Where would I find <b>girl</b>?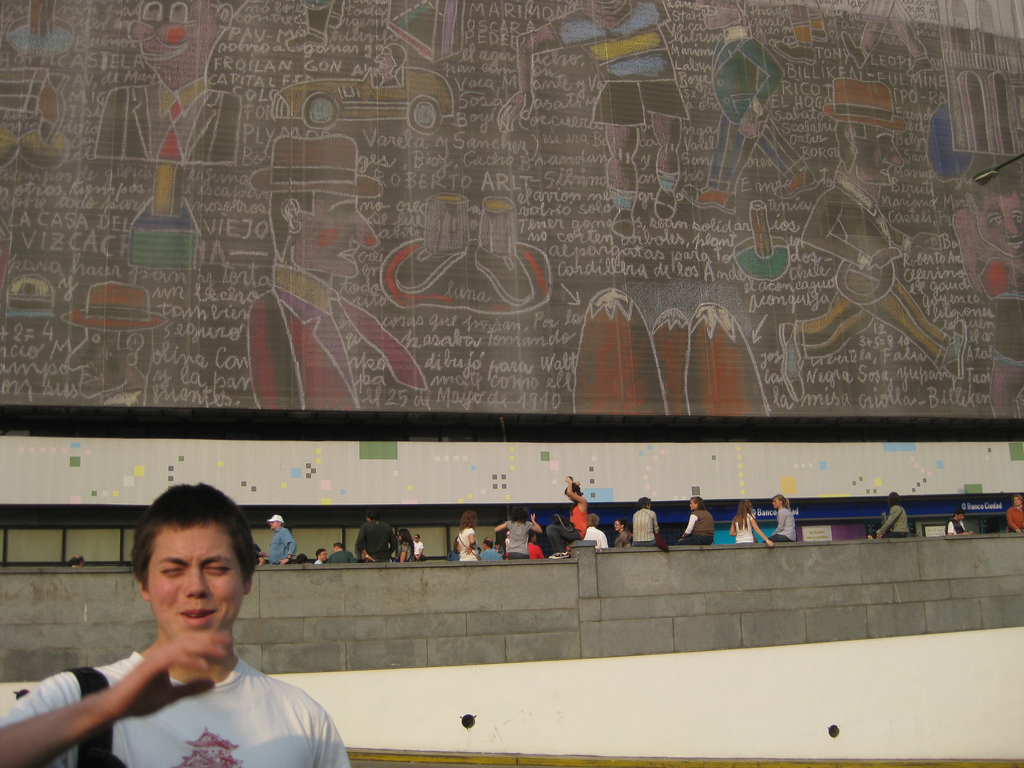
At rect(458, 509, 477, 561).
